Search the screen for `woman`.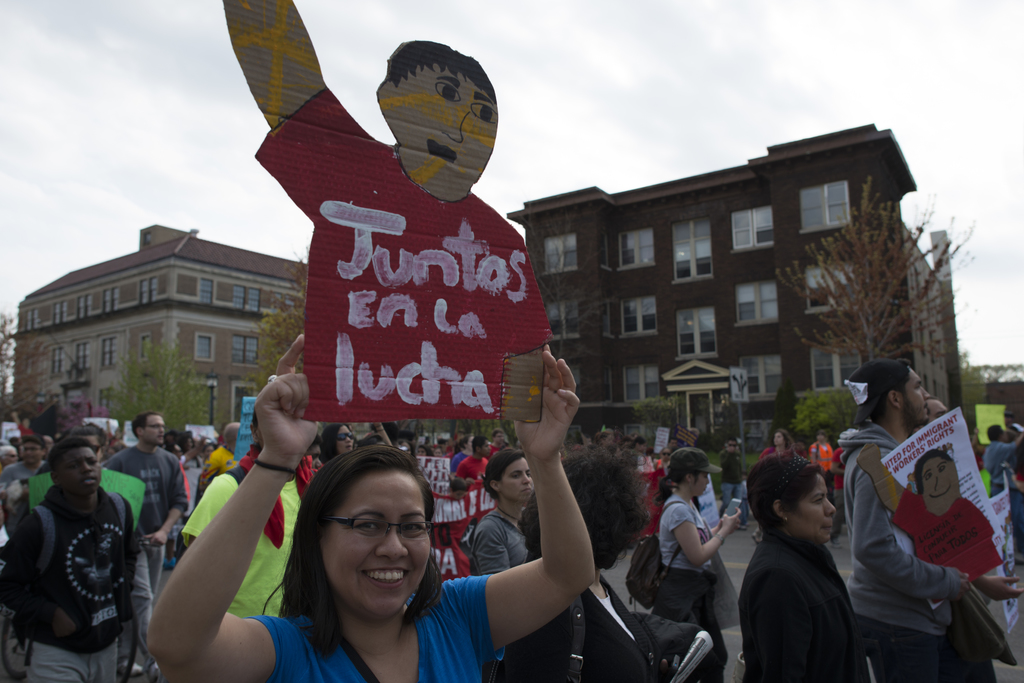
Found at {"x1": 735, "y1": 447, "x2": 875, "y2": 682}.
